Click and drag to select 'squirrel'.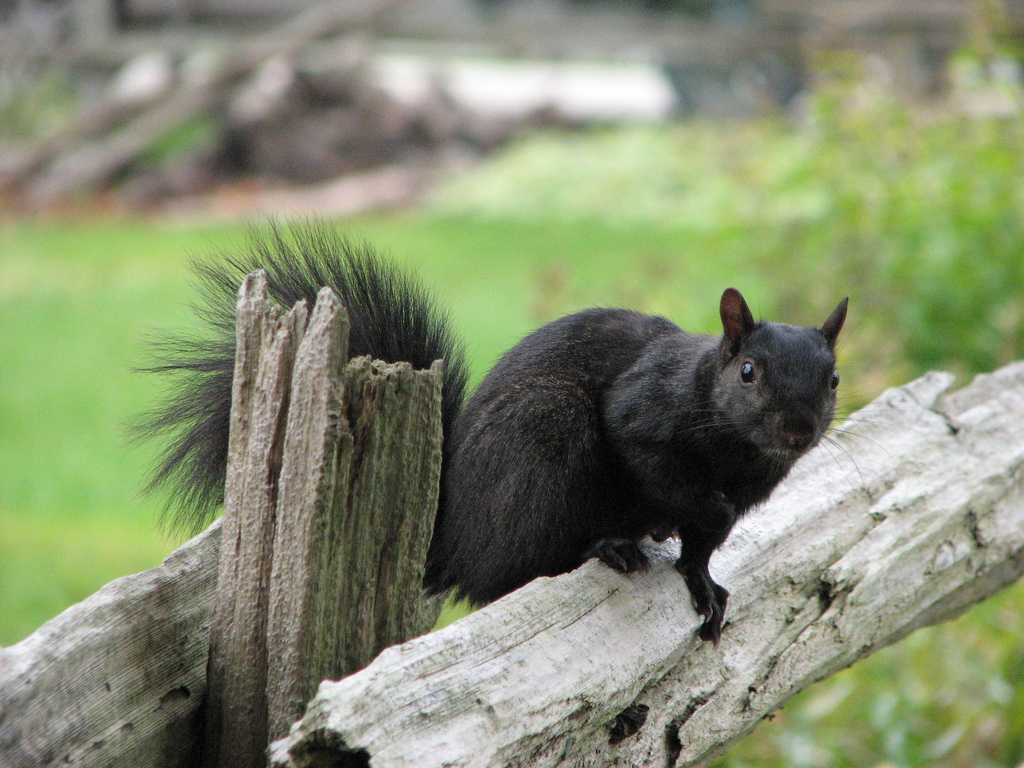
Selection: [100, 187, 892, 664].
